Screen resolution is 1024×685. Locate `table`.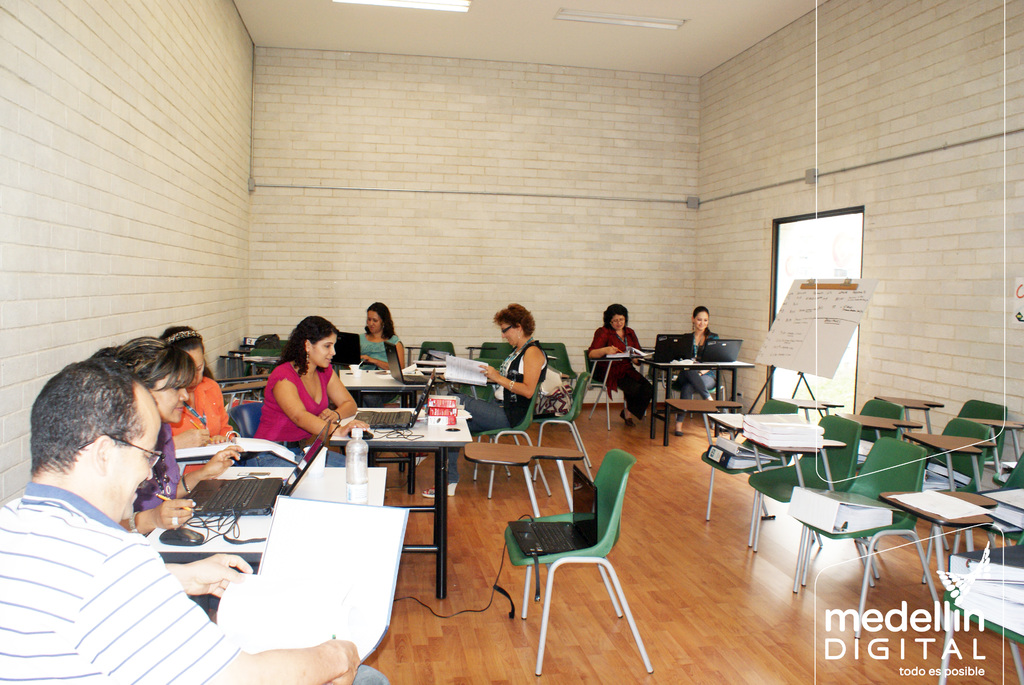
bbox=[649, 345, 751, 448].
